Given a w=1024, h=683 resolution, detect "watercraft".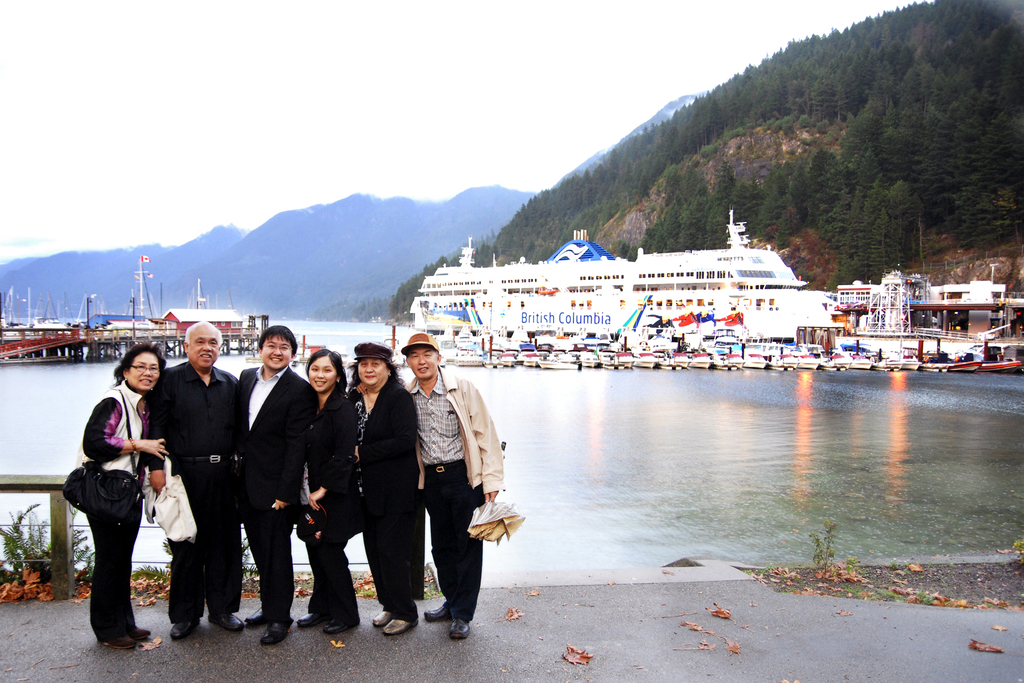
[384, 224, 879, 359].
